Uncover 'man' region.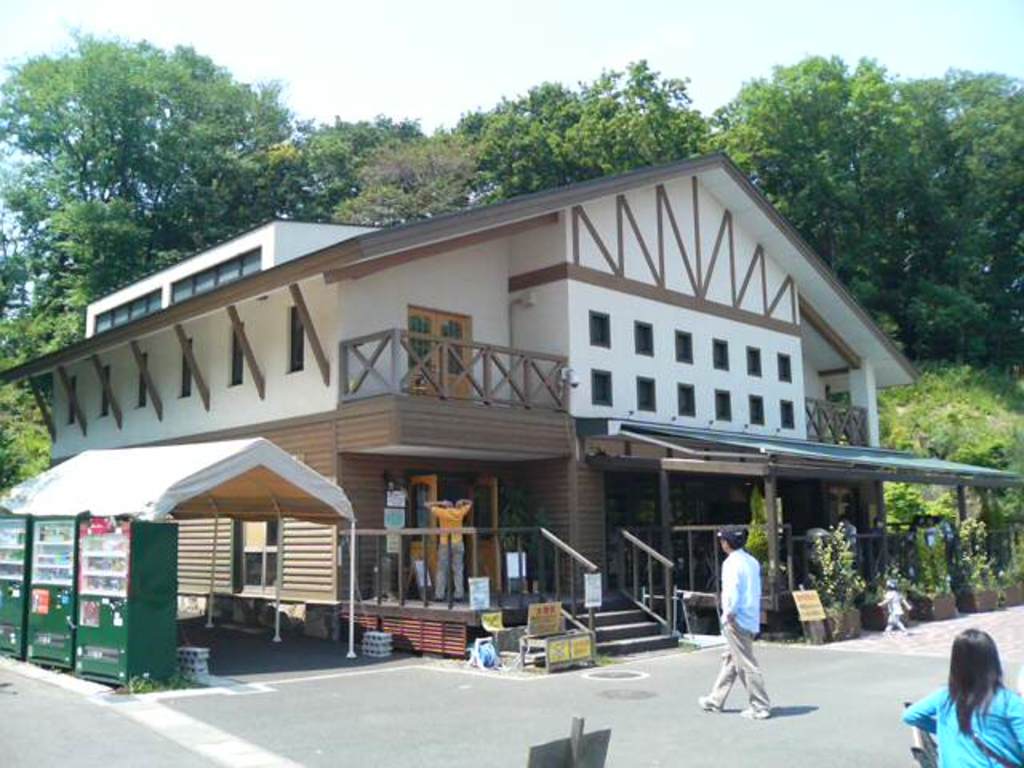
Uncovered: <region>418, 494, 482, 603</region>.
